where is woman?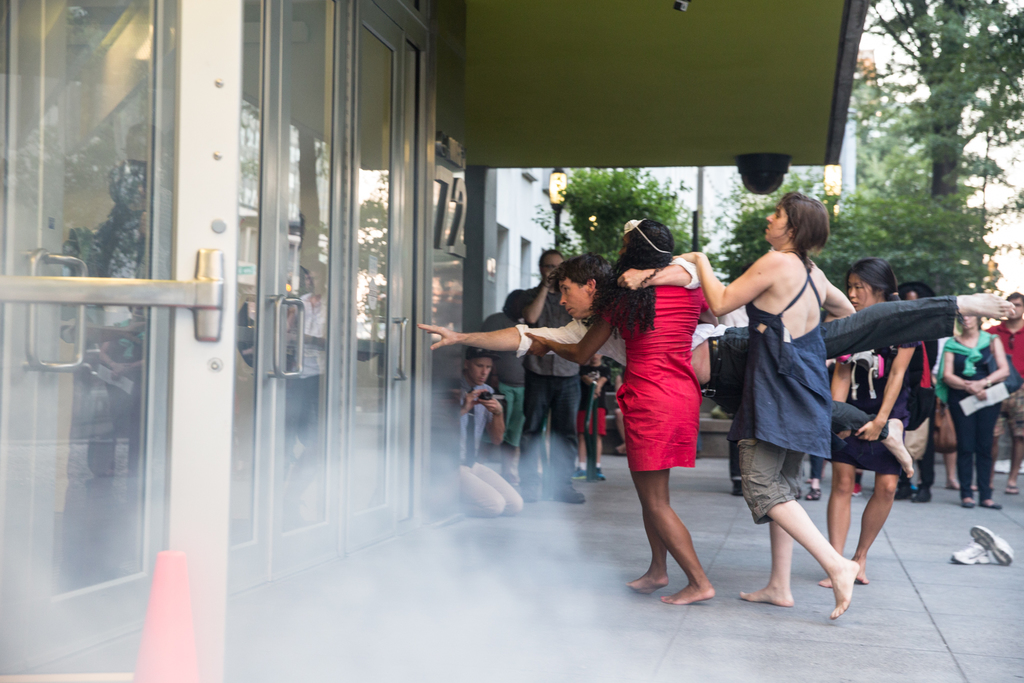
x1=522, y1=216, x2=714, y2=613.
